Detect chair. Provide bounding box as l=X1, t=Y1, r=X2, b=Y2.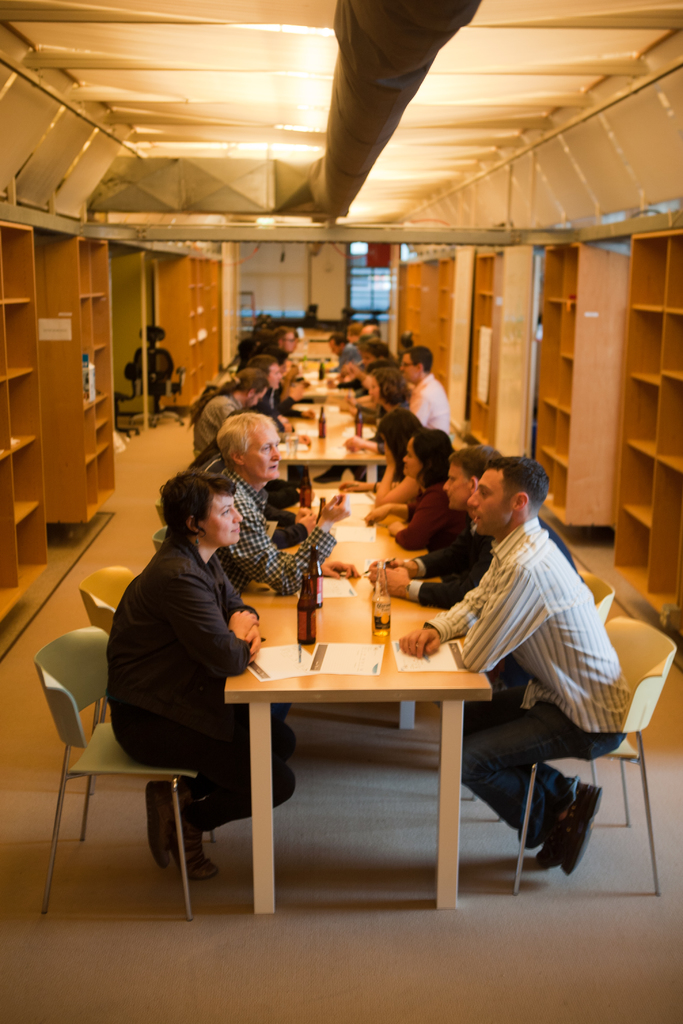
l=150, t=516, r=188, b=573.
